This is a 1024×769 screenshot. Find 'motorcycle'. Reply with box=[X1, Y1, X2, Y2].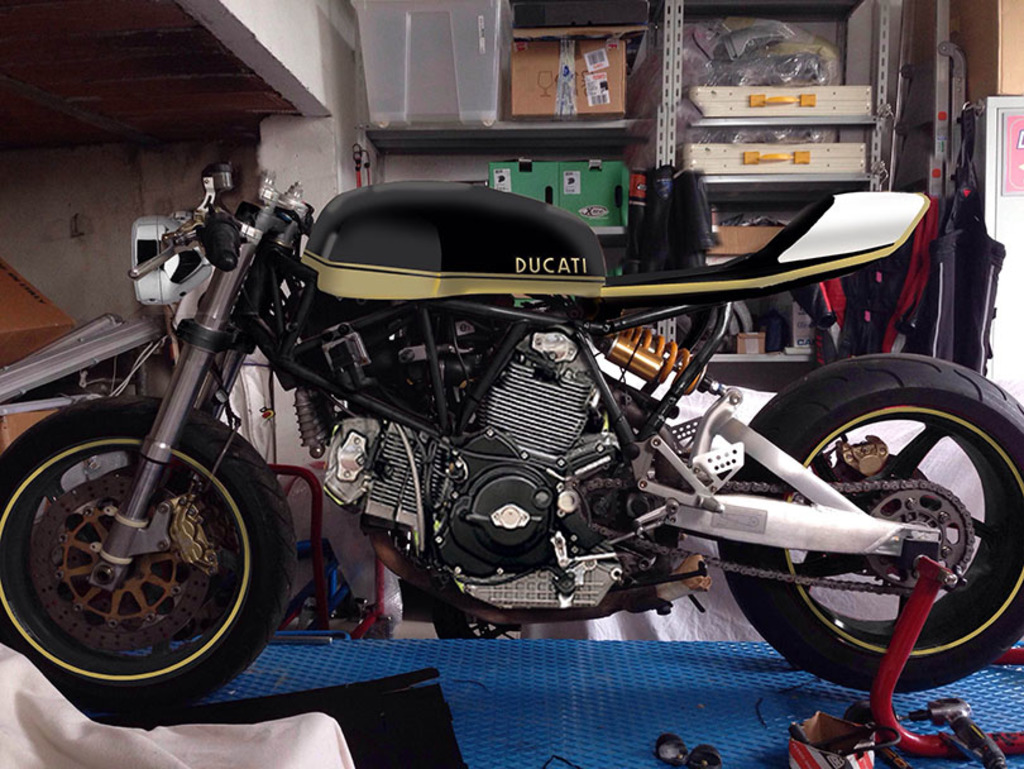
box=[0, 110, 1006, 721].
